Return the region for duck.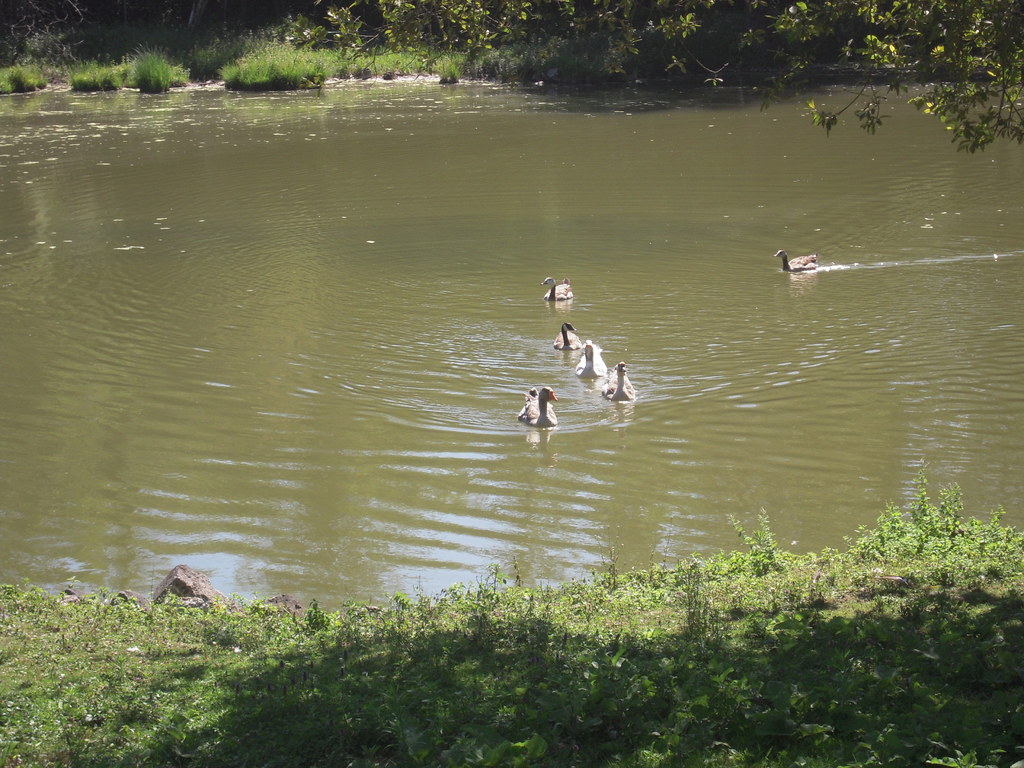
box(552, 314, 589, 349).
